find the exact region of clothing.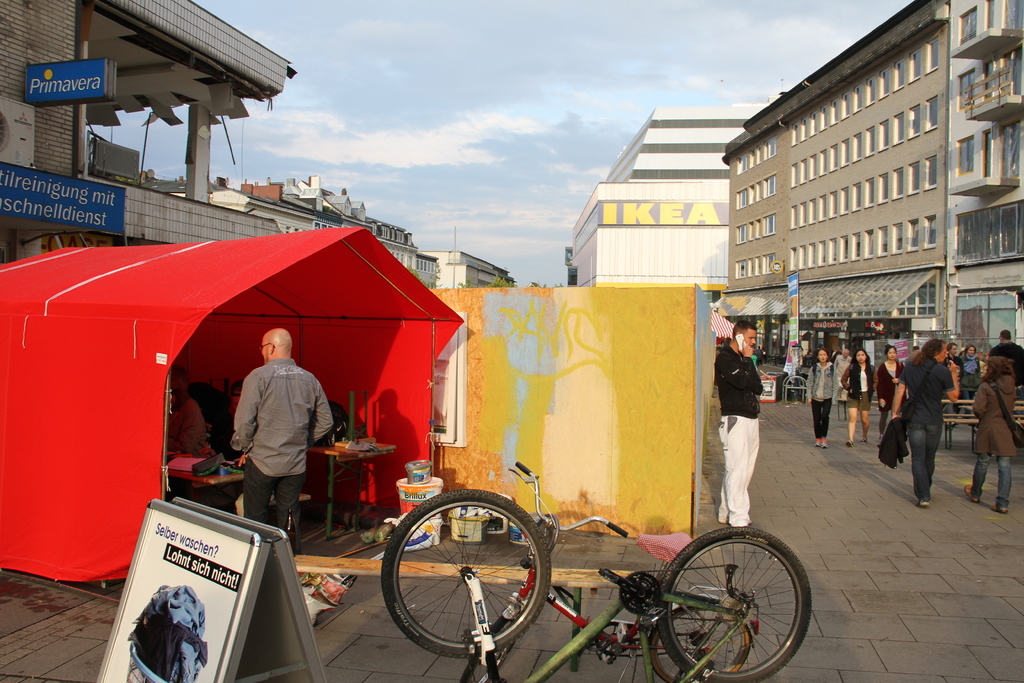
Exact region: {"left": 952, "top": 344, "right": 976, "bottom": 397}.
